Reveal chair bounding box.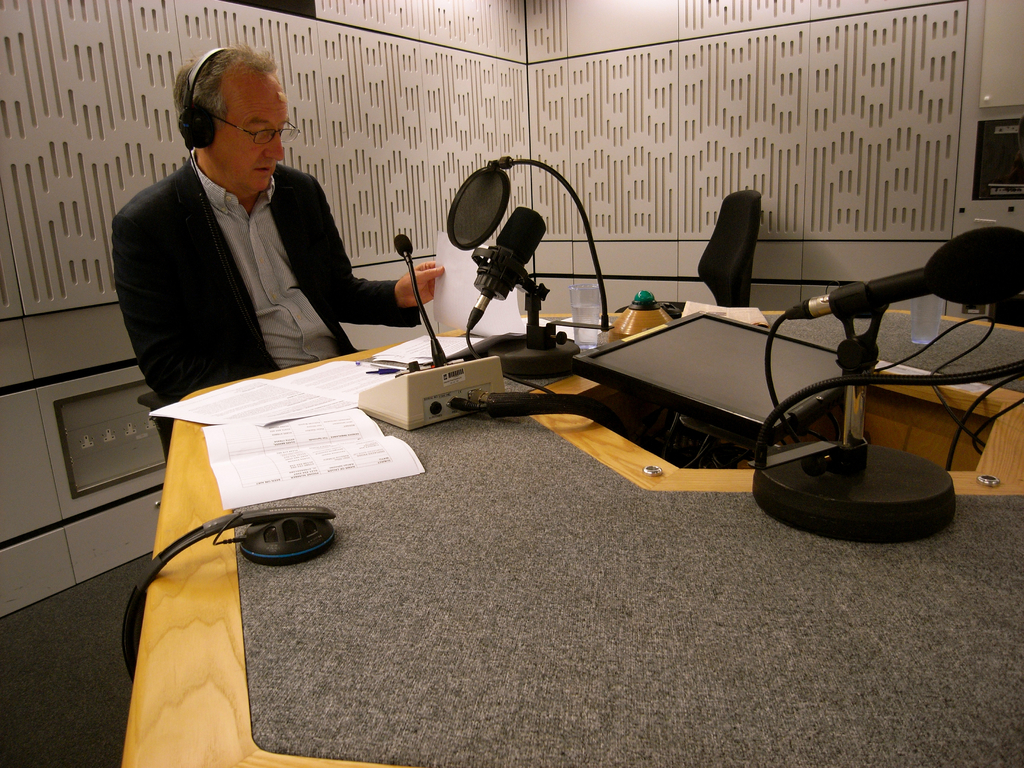
Revealed: {"x1": 687, "y1": 196, "x2": 760, "y2": 314}.
